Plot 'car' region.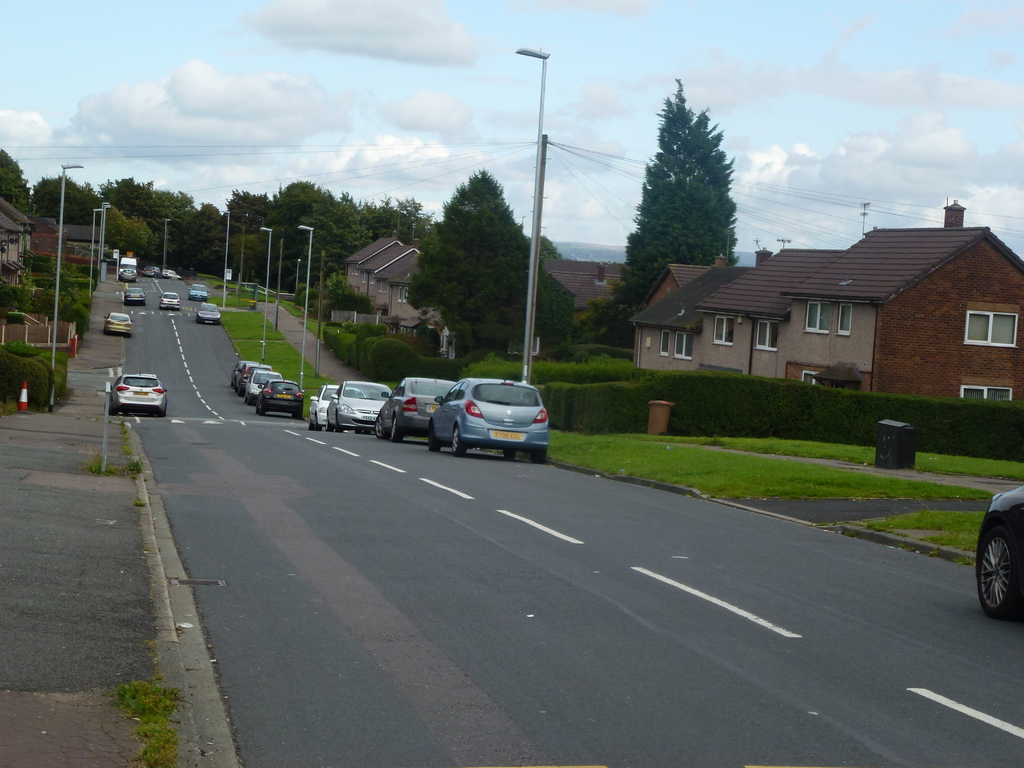
Plotted at (x1=230, y1=361, x2=259, y2=388).
